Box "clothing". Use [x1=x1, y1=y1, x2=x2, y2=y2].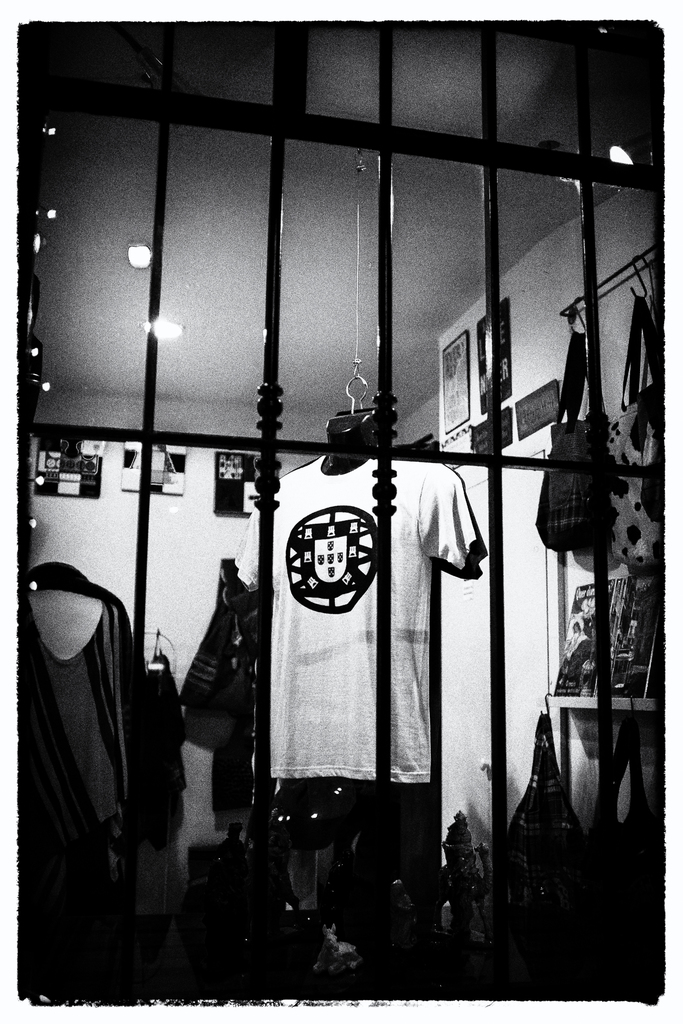
[x1=228, y1=454, x2=495, y2=781].
